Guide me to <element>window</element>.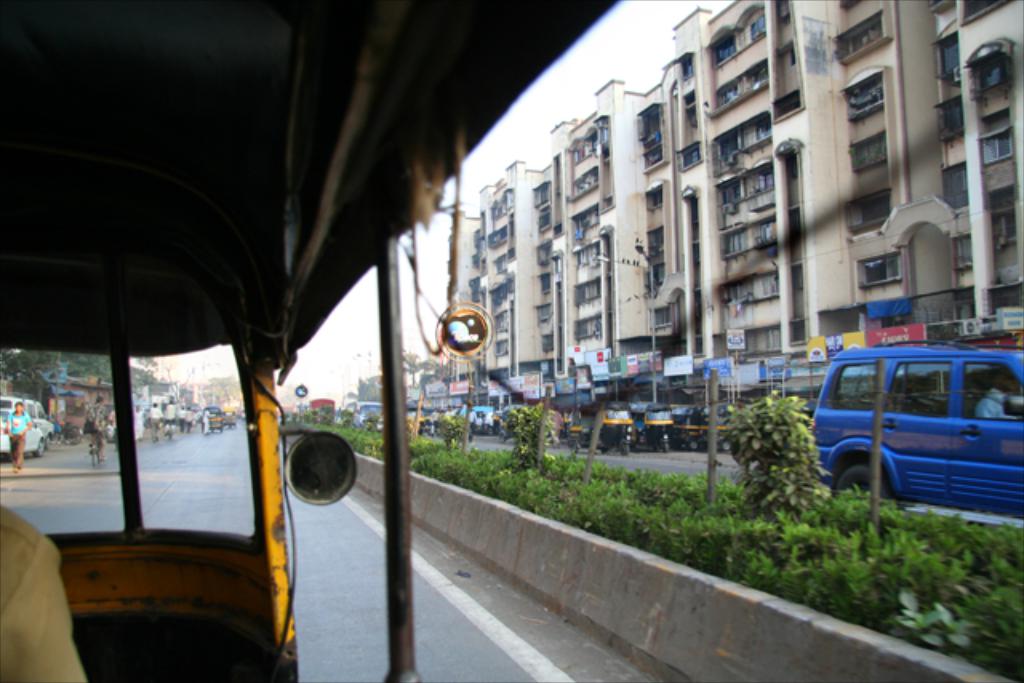
Guidance: {"x1": 491, "y1": 190, "x2": 506, "y2": 216}.
